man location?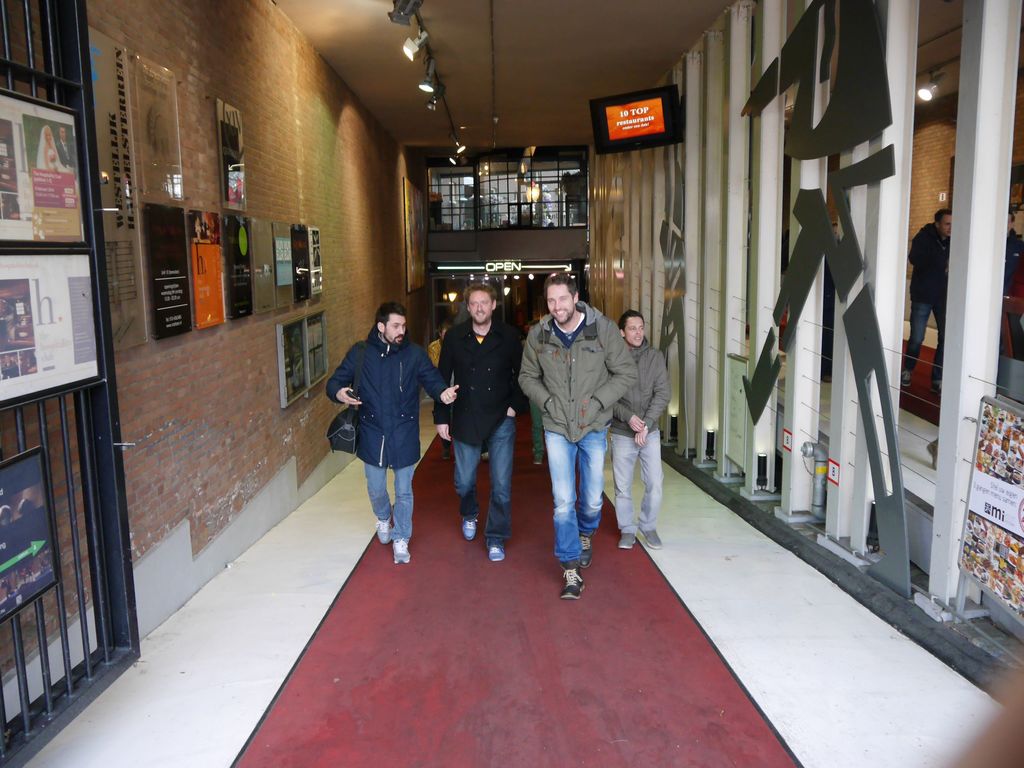
[901,207,946,397]
